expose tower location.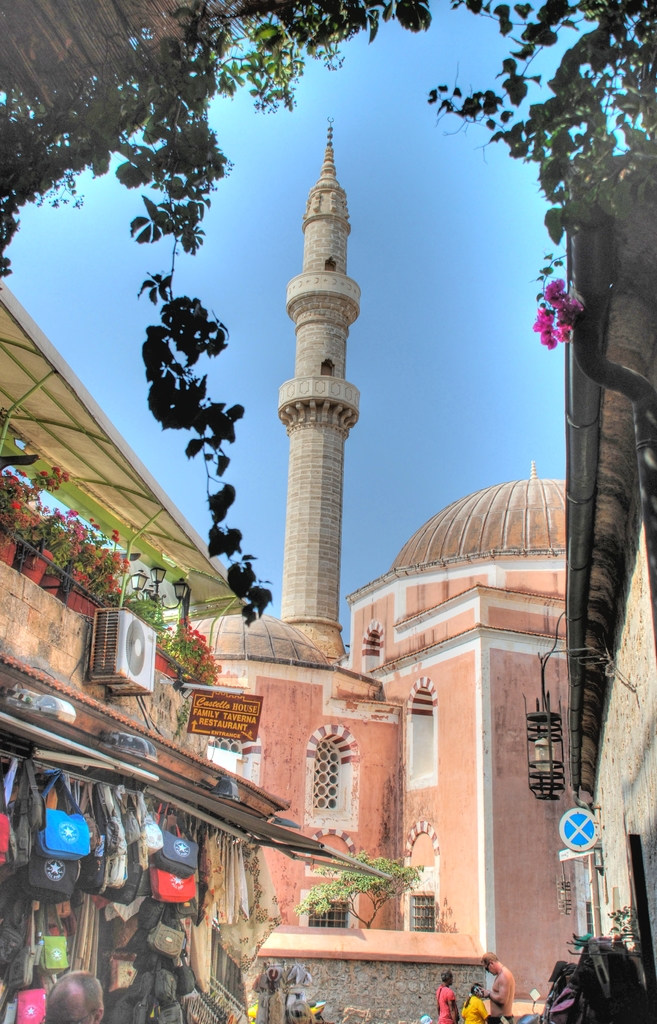
Exposed at {"x1": 279, "y1": 120, "x2": 359, "y2": 659}.
